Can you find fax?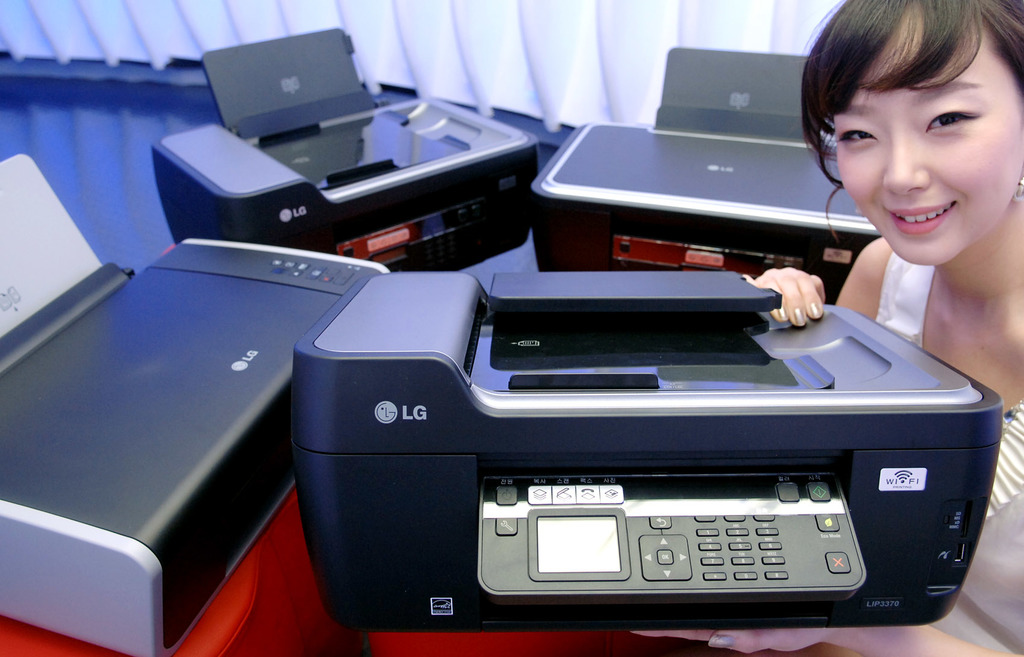
Yes, bounding box: pyautogui.locateOnScreen(1, 155, 390, 656).
